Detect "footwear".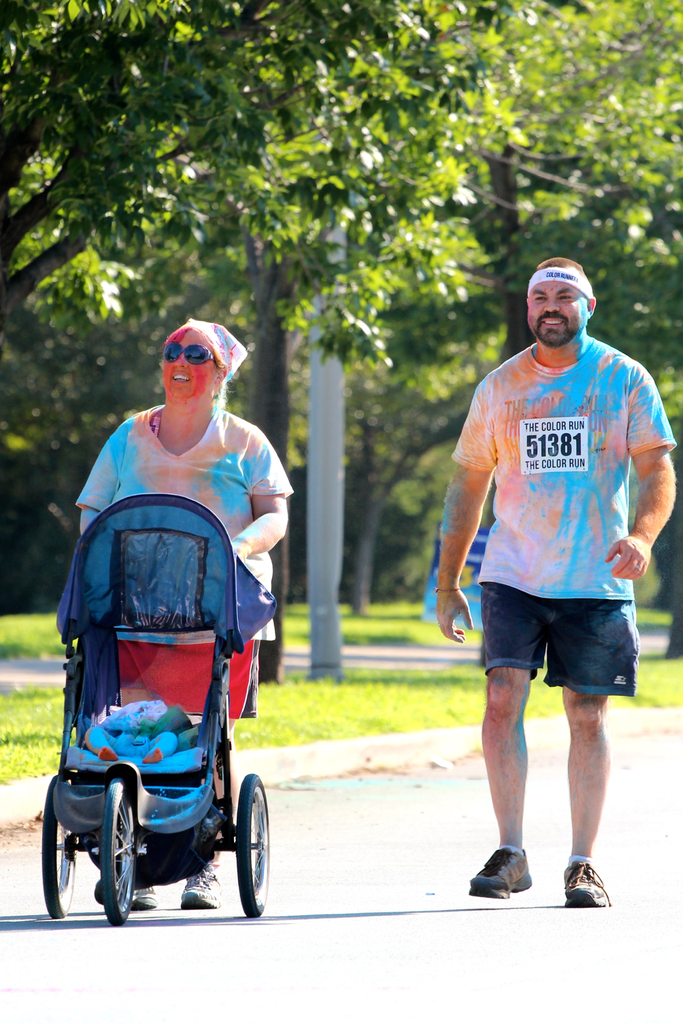
Detected at box(174, 861, 219, 909).
